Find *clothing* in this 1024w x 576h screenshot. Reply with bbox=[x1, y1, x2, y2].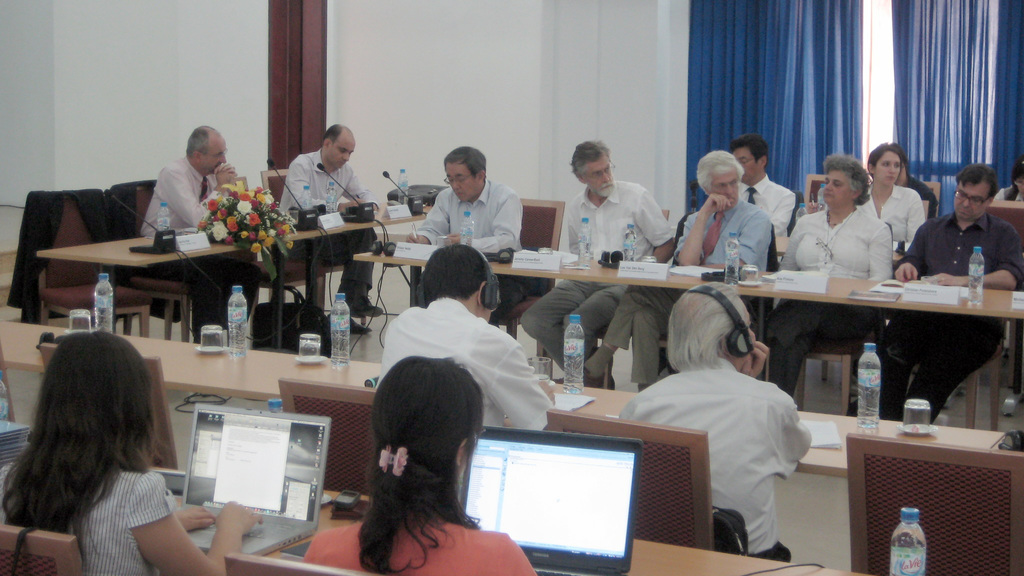
bbox=[63, 460, 175, 575].
